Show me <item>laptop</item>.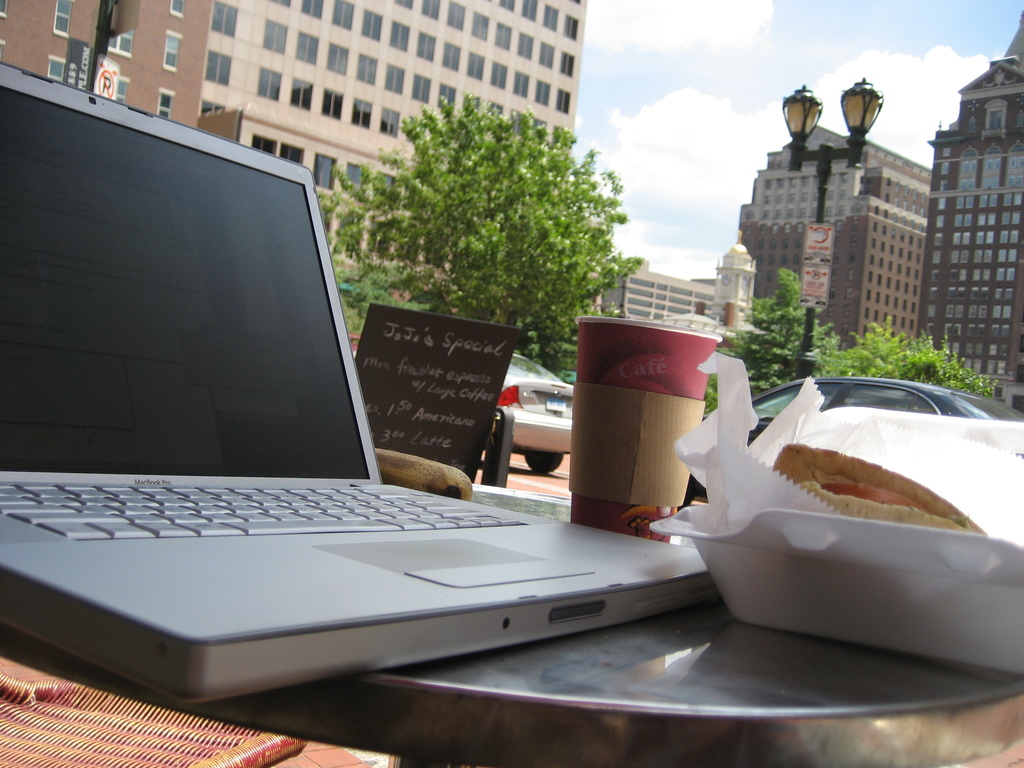
<item>laptop</item> is here: region(0, 54, 709, 698).
